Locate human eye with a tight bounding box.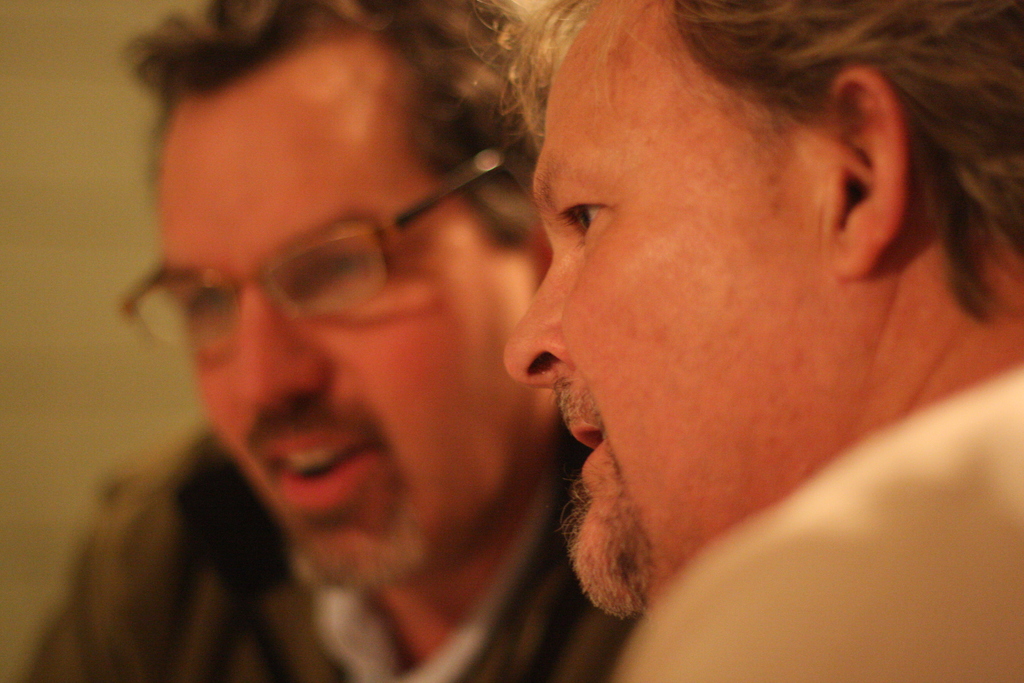
l=552, t=194, r=612, b=252.
